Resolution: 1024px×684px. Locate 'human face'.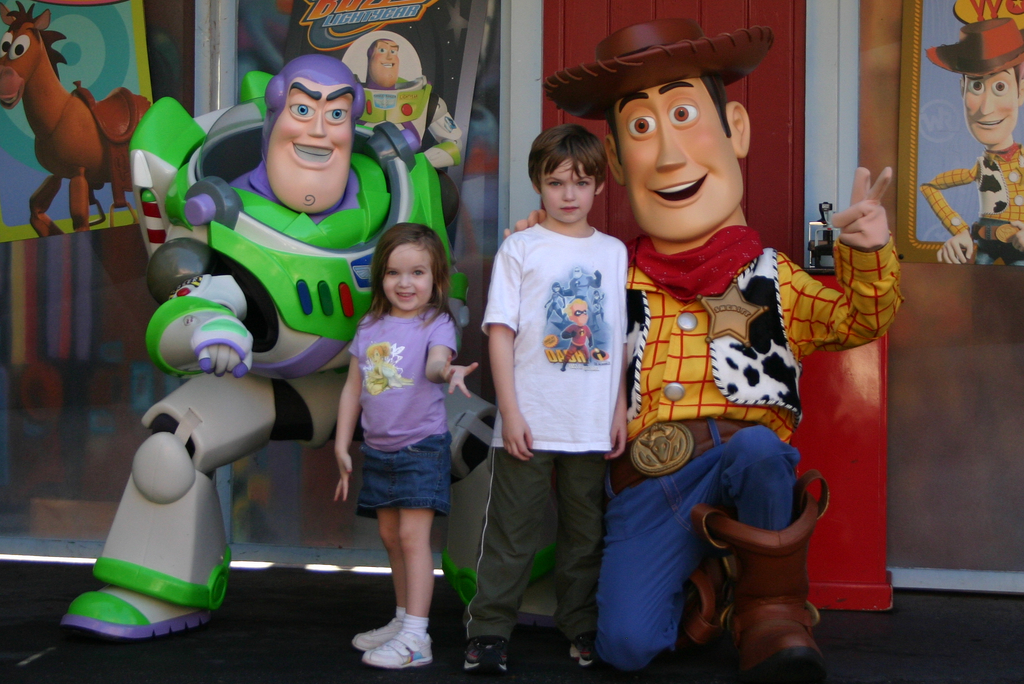
(957,67,1021,145).
